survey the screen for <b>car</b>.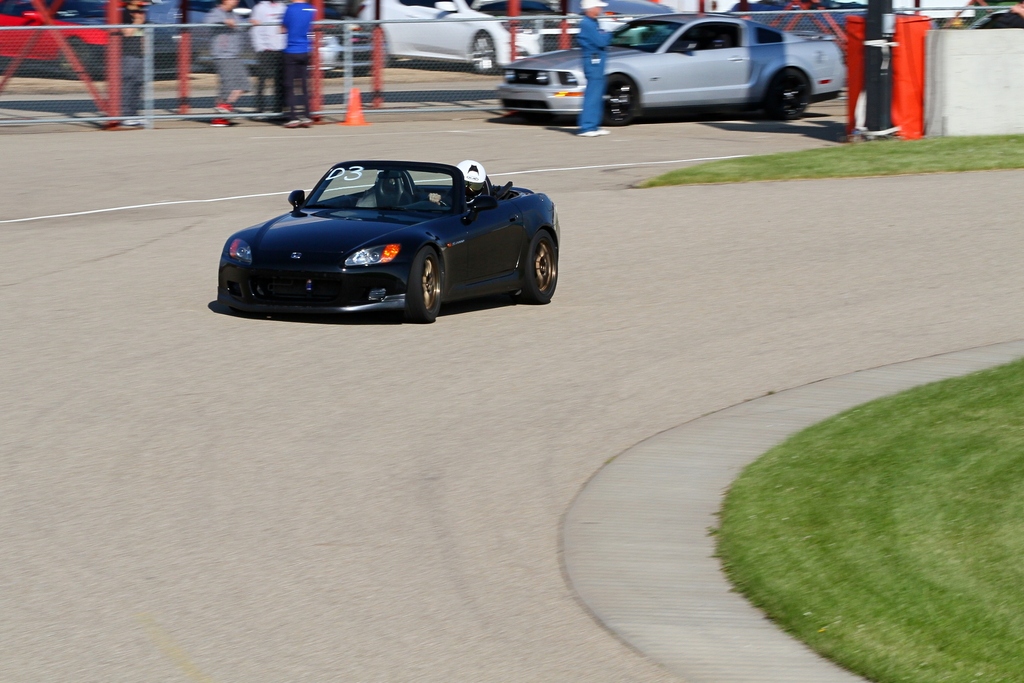
Survey found: {"x1": 499, "y1": 9, "x2": 842, "y2": 120}.
